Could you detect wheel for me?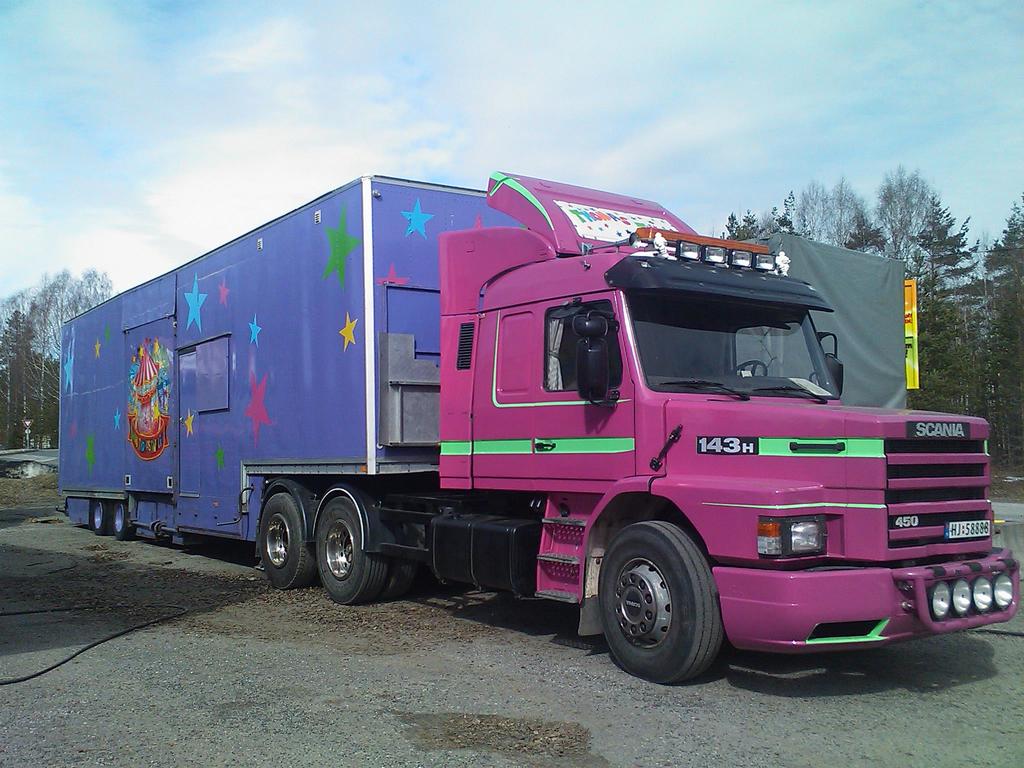
Detection result: BBox(376, 558, 427, 610).
